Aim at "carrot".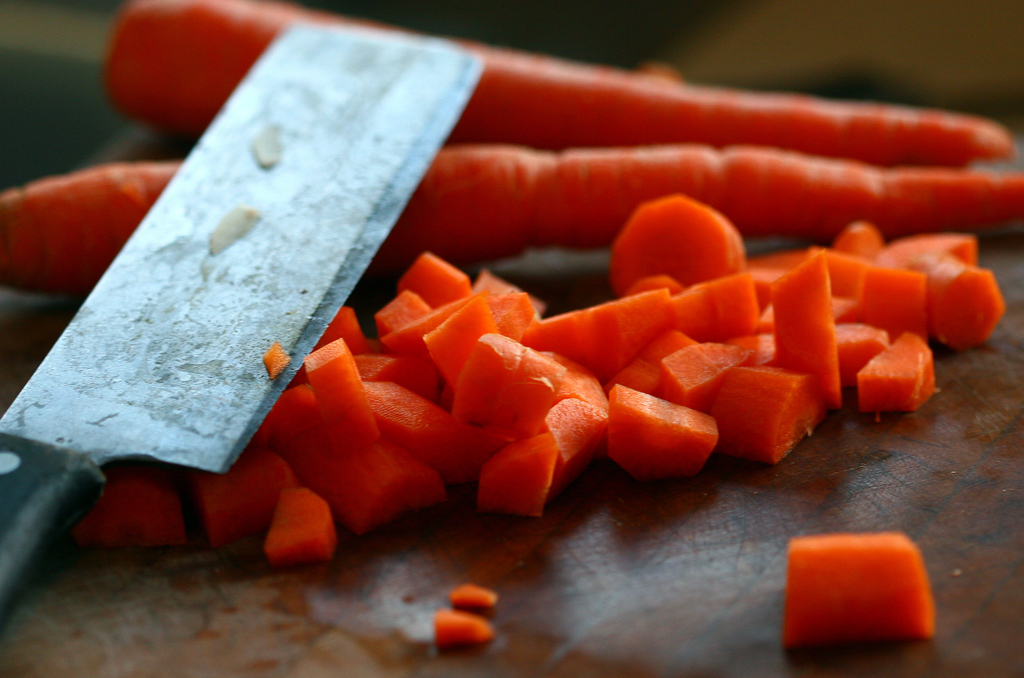
Aimed at left=0, top=142, right=1016, bottom=260.
